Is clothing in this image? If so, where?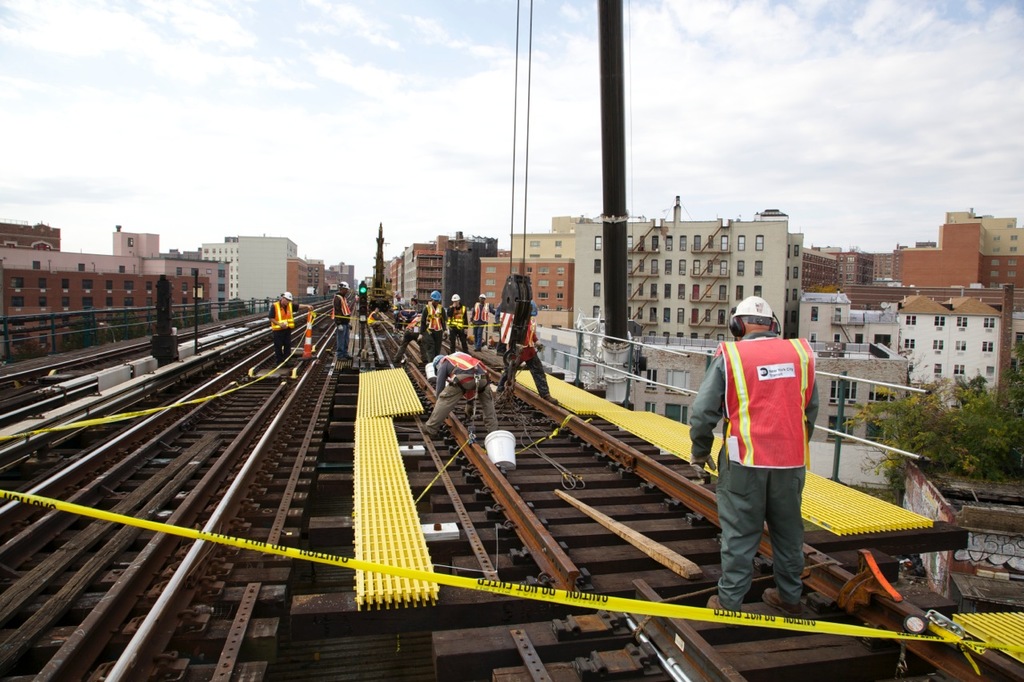
Yes, at box(470, 303, 486, 364).
